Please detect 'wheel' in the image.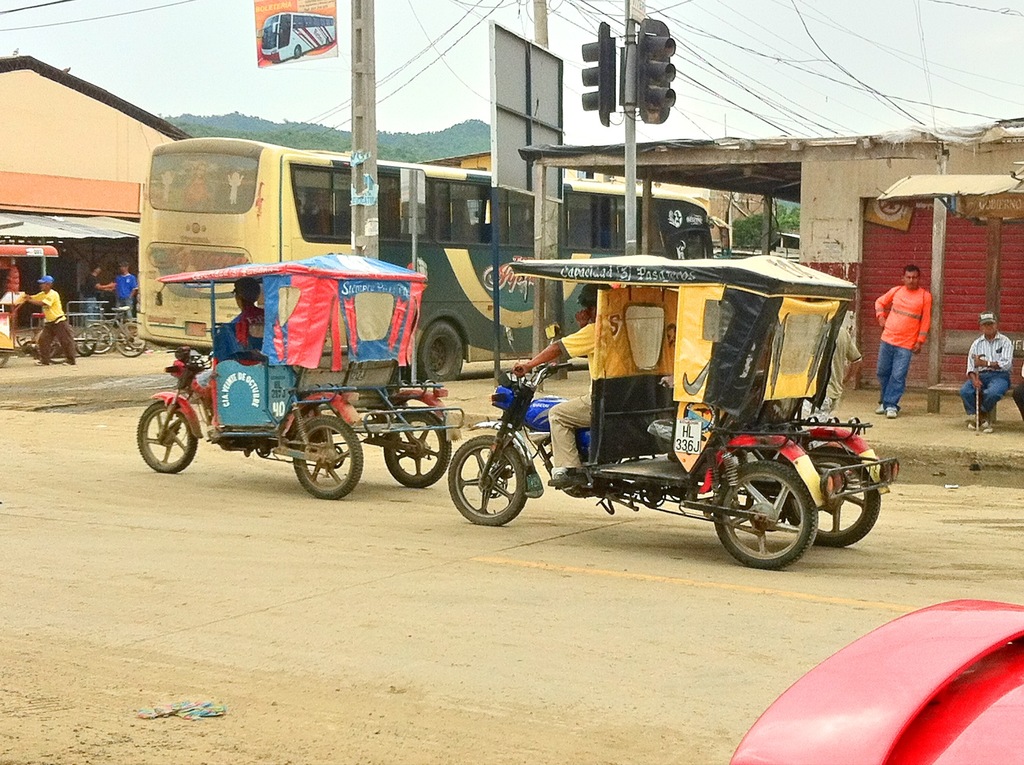
292:415:364:500.
